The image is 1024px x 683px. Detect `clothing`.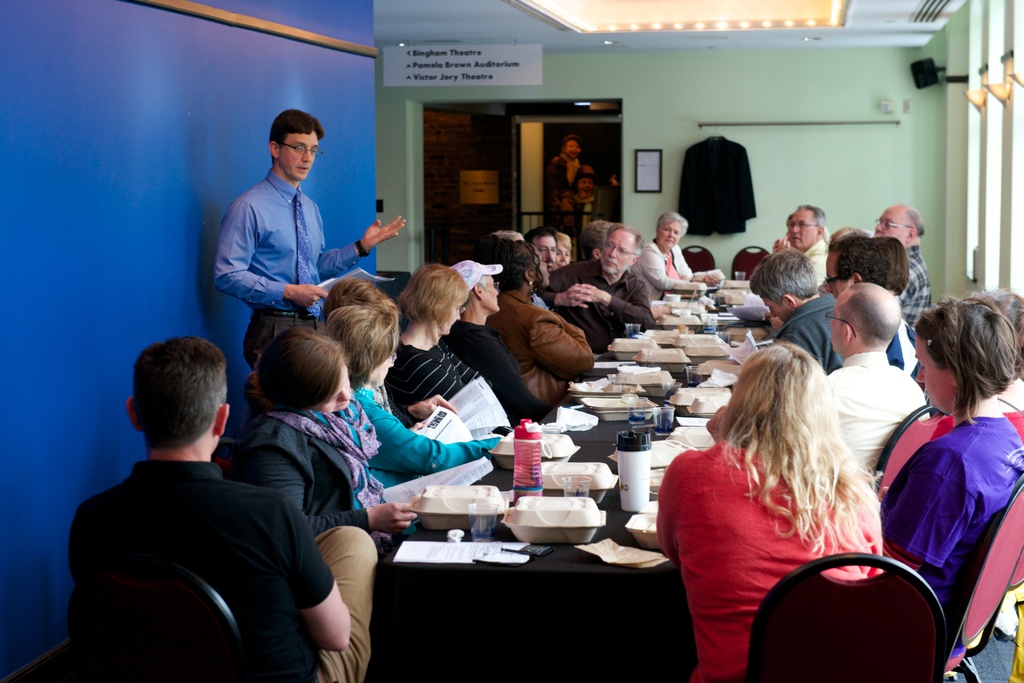
Detection: [808, 357, 926, 495].
